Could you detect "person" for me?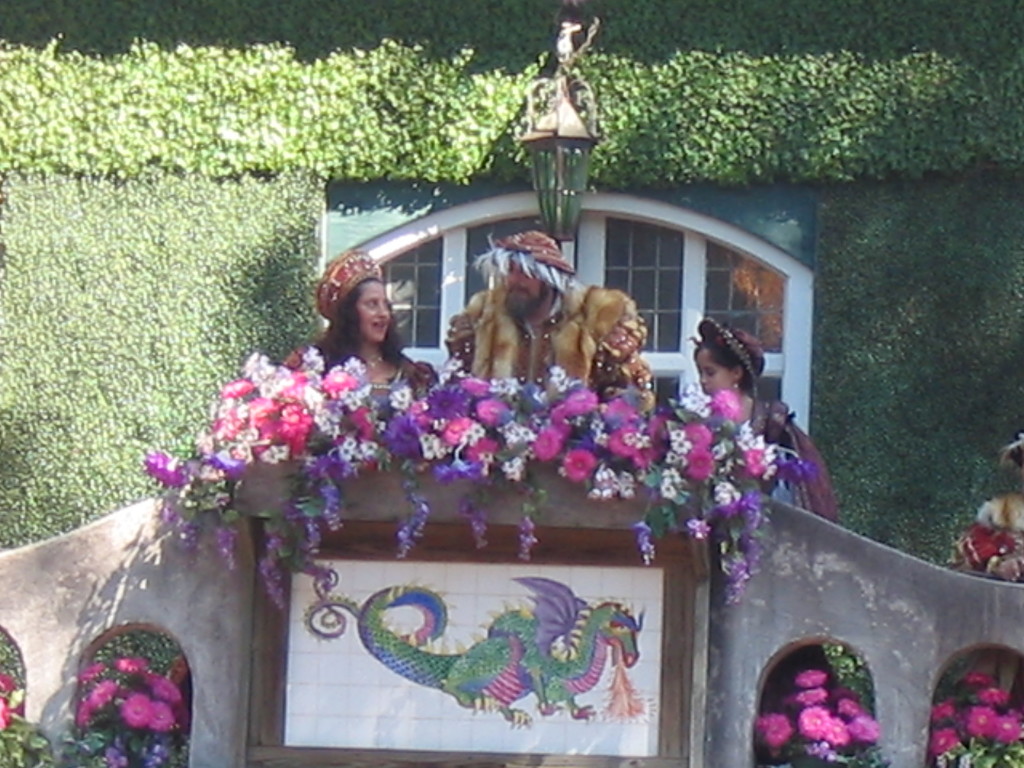
Detection result: box(948, 427, 1023, 714).
